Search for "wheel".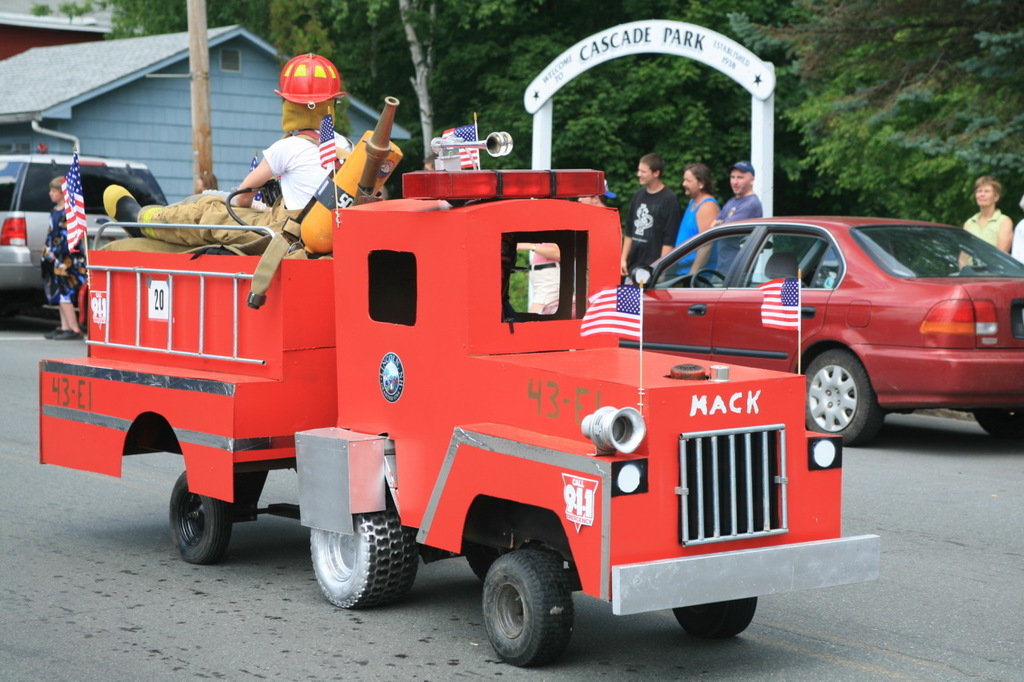
Found at {"x1": 690, "y1": 269, "x2": 726, "y2": 287}.
